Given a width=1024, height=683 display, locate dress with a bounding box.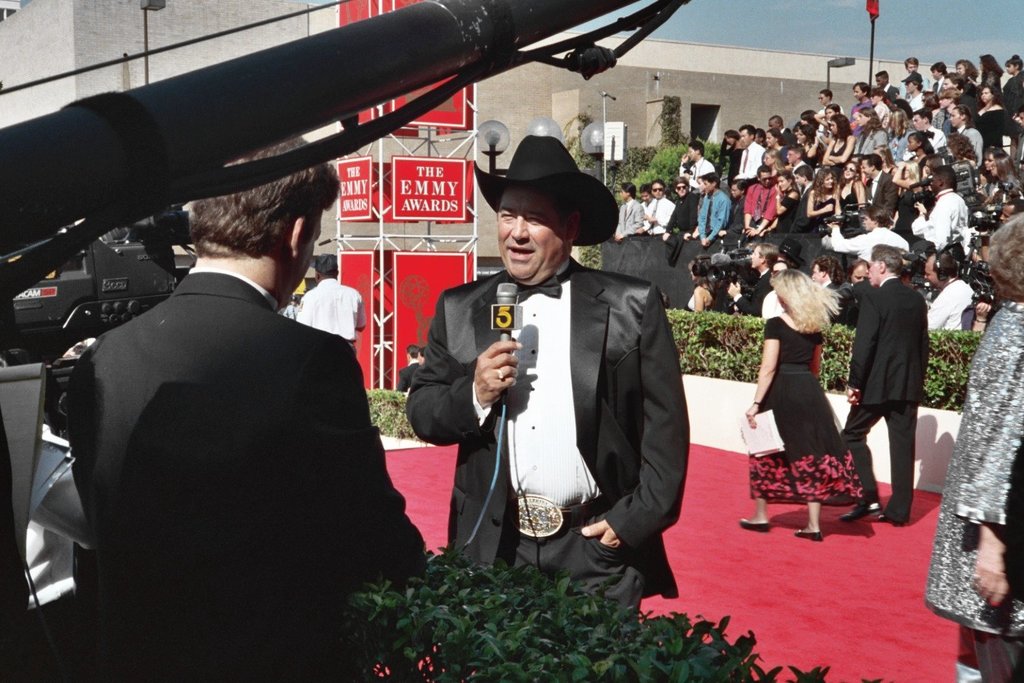
Located: <region>751, 316, 864, 507</region>.
